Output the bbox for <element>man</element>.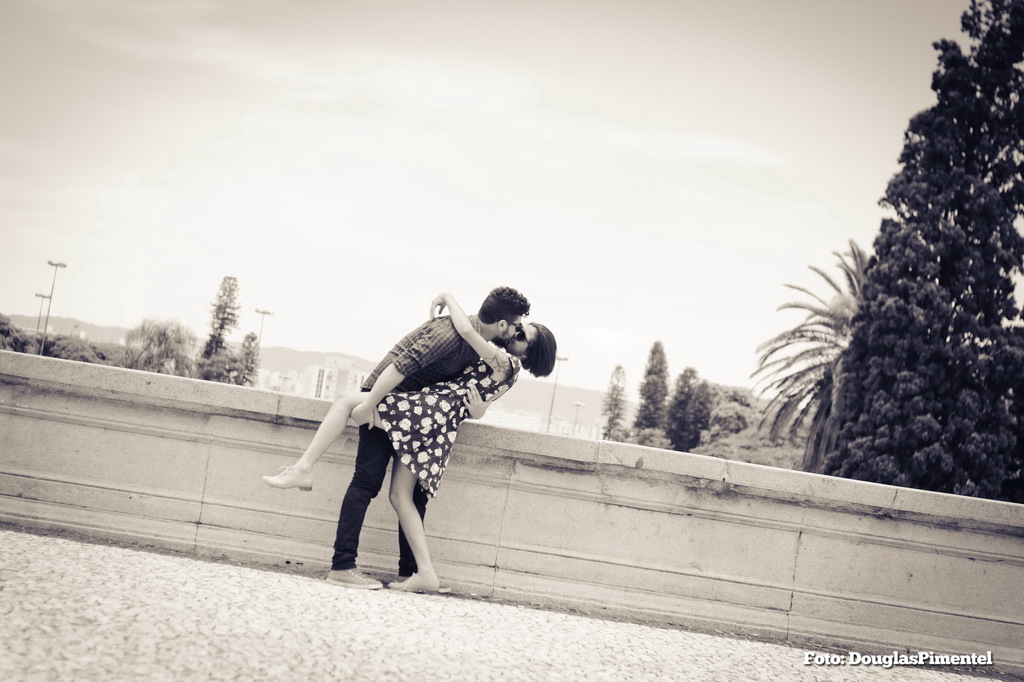
(x1=336, y1=285, x2=528, y2=587).
